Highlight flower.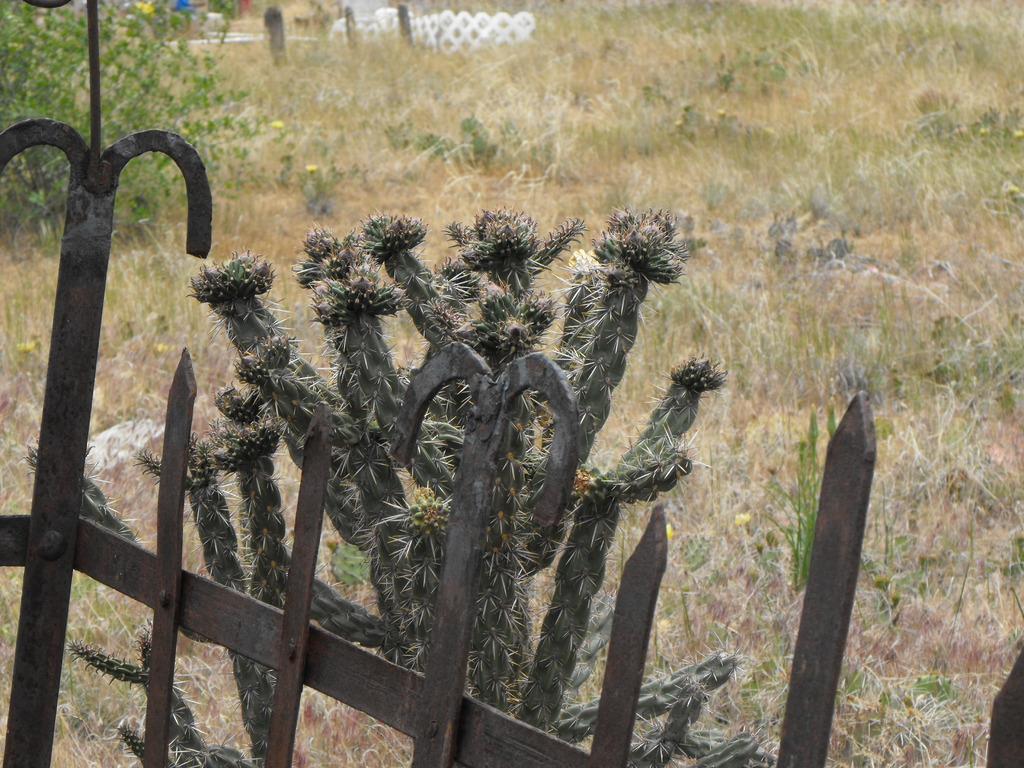
Highlighted region: [136,0,156,11].
